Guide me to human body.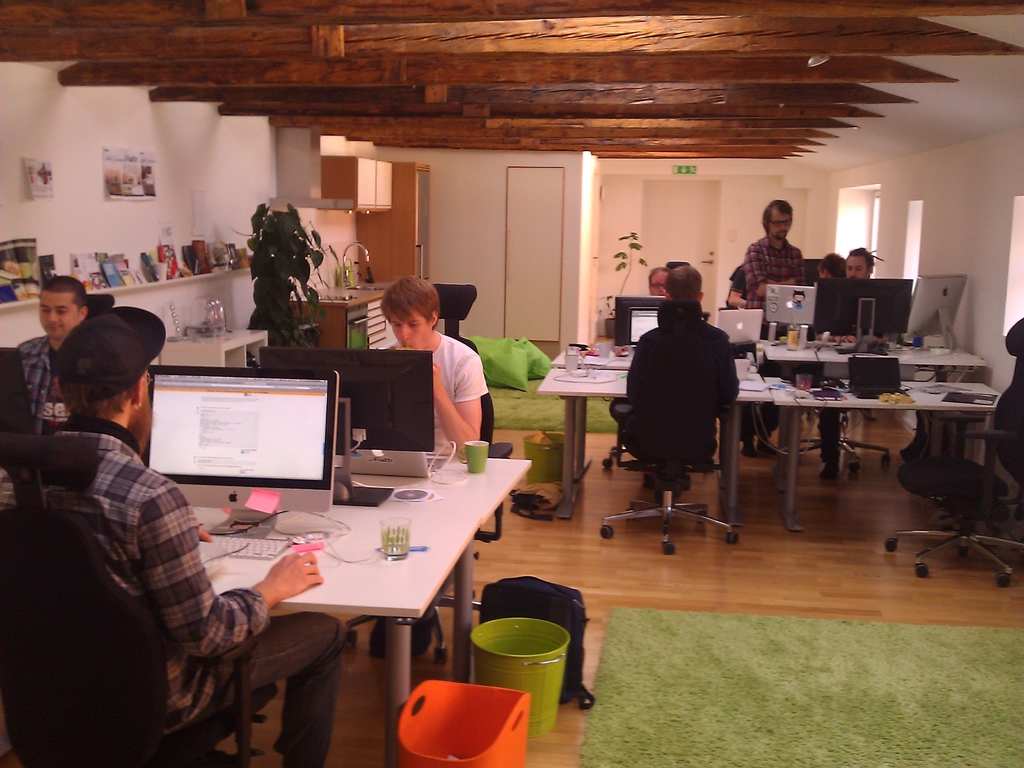
Guidance: locate(53, 305, 346, 767).
